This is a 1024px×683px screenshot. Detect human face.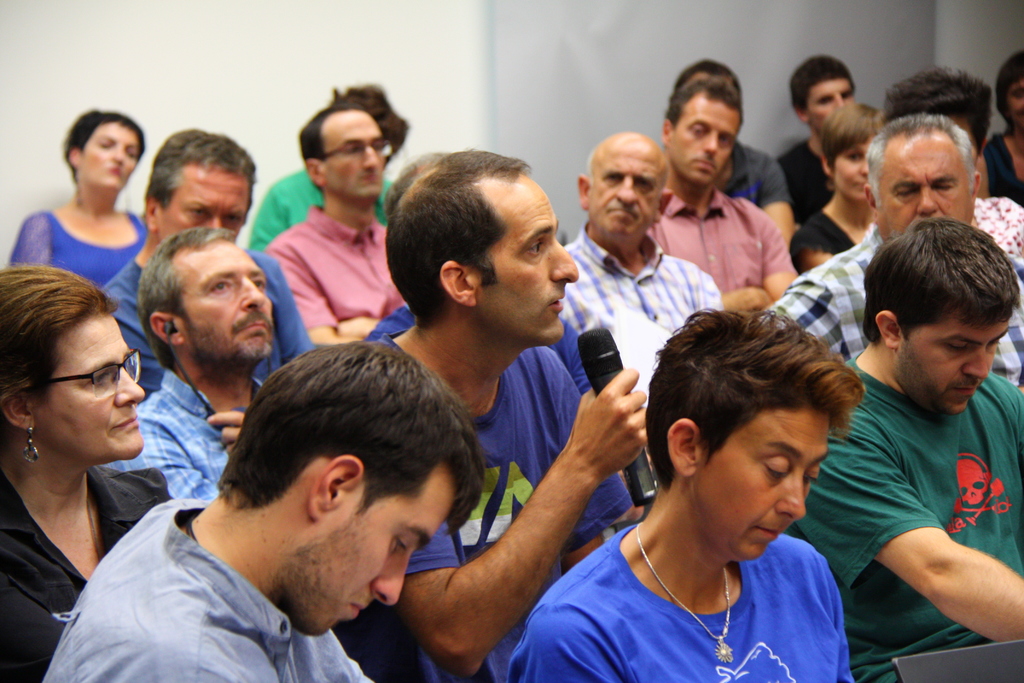
box=[590, 143, 666, 236].
